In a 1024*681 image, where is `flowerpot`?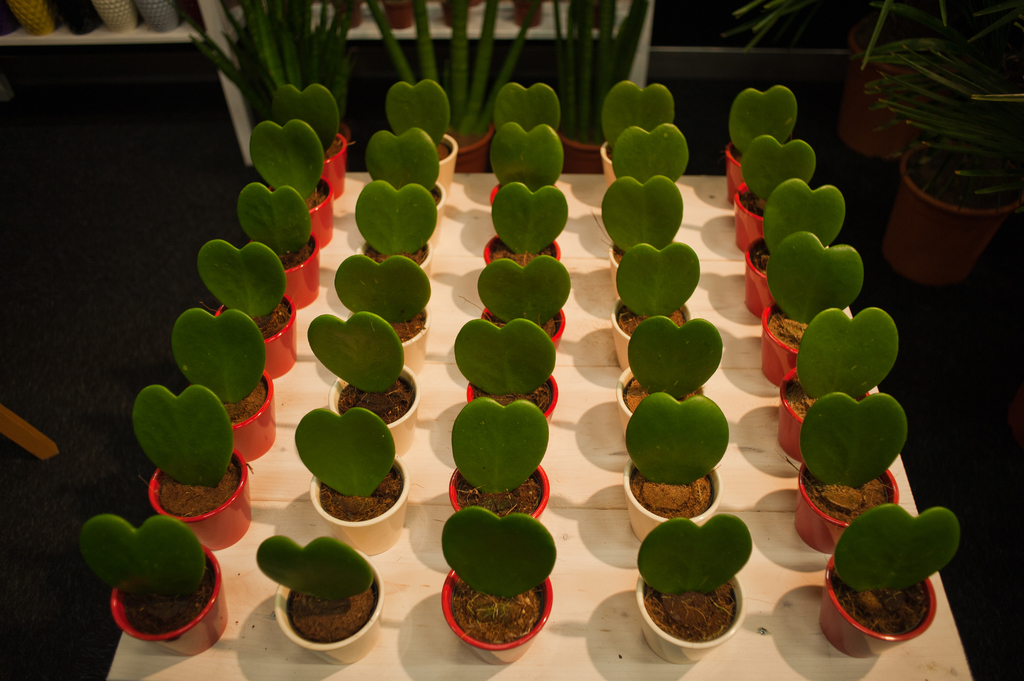
<box>801,457,899,549</box>.
